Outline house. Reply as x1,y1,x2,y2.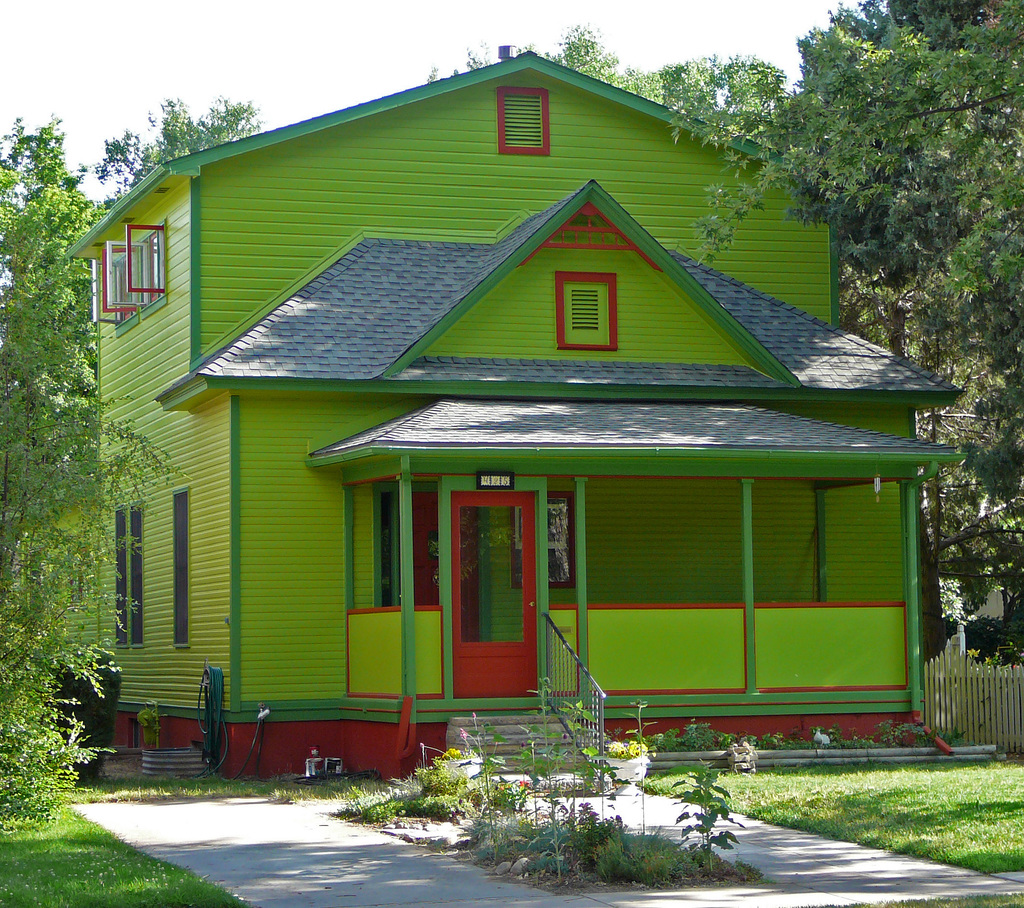
83,38,967,834.
